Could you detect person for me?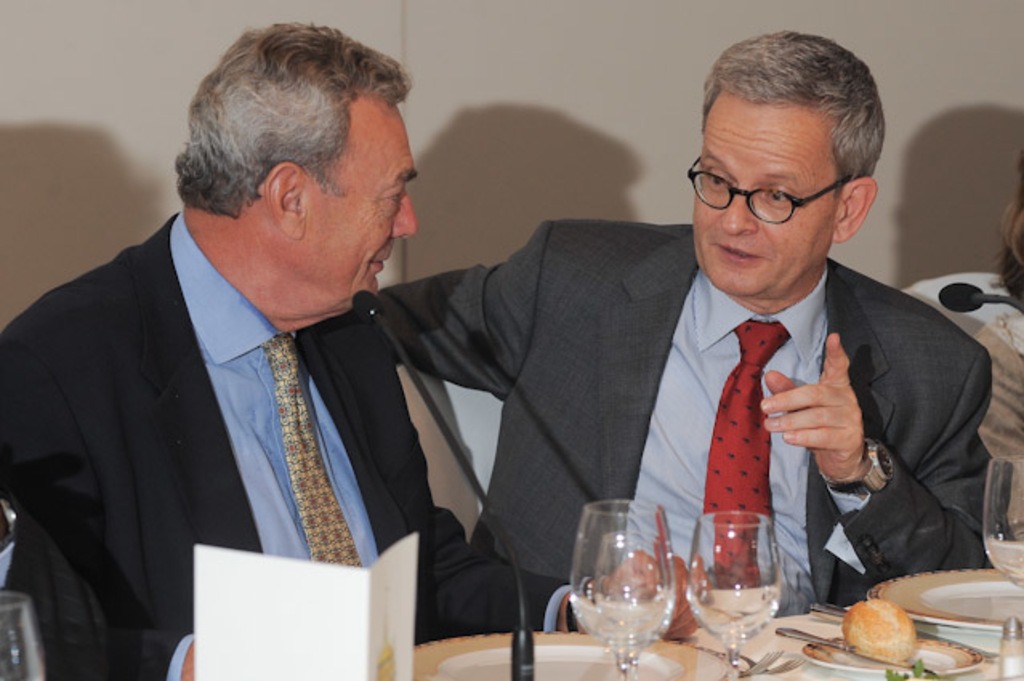
Detection result: <box>362,26,1003,620</box>.
